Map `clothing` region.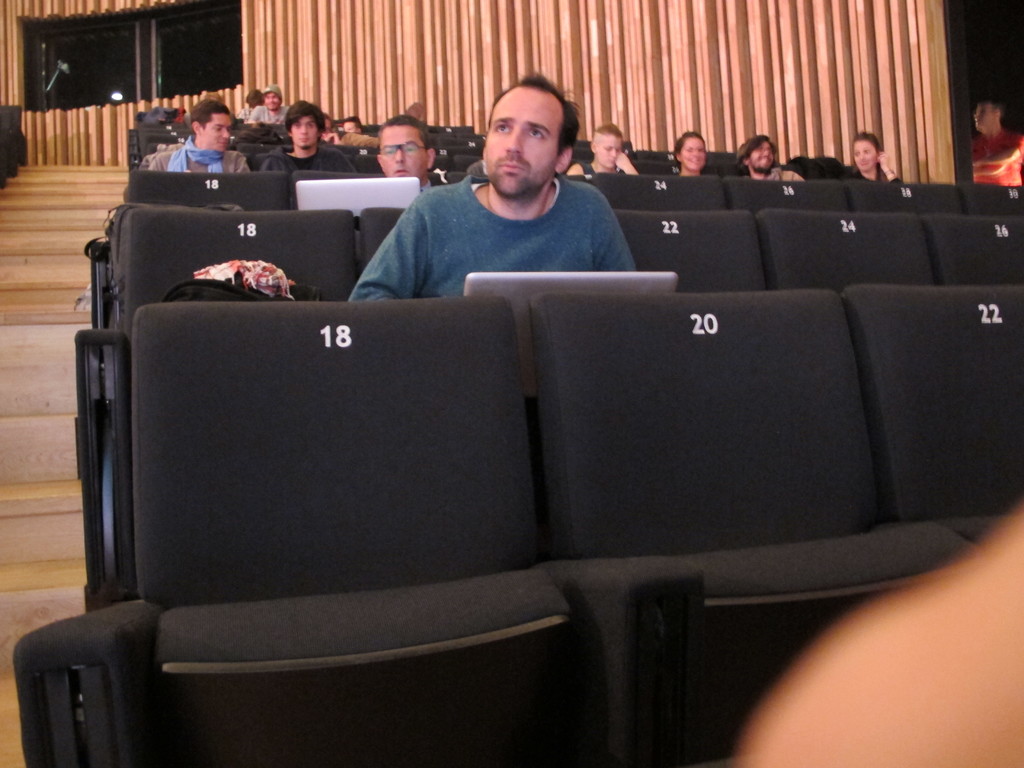
Mapped to box=[838, 163, 914, 189].
